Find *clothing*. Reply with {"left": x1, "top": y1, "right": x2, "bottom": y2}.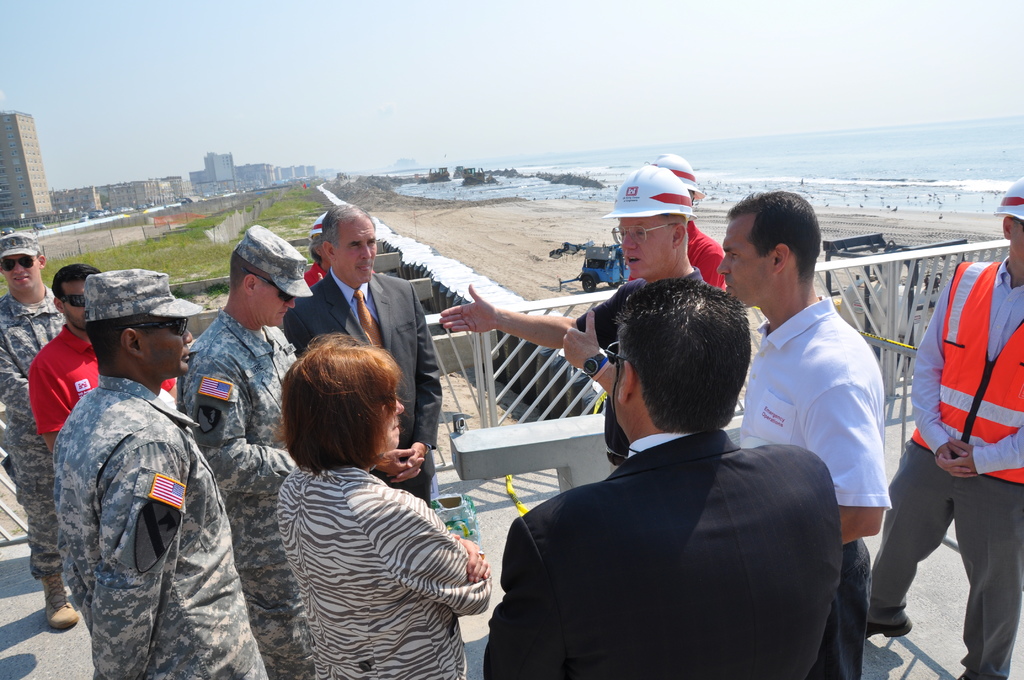
{"left": 868, "top": 257, "right": 1023, "bottom": 679}.
